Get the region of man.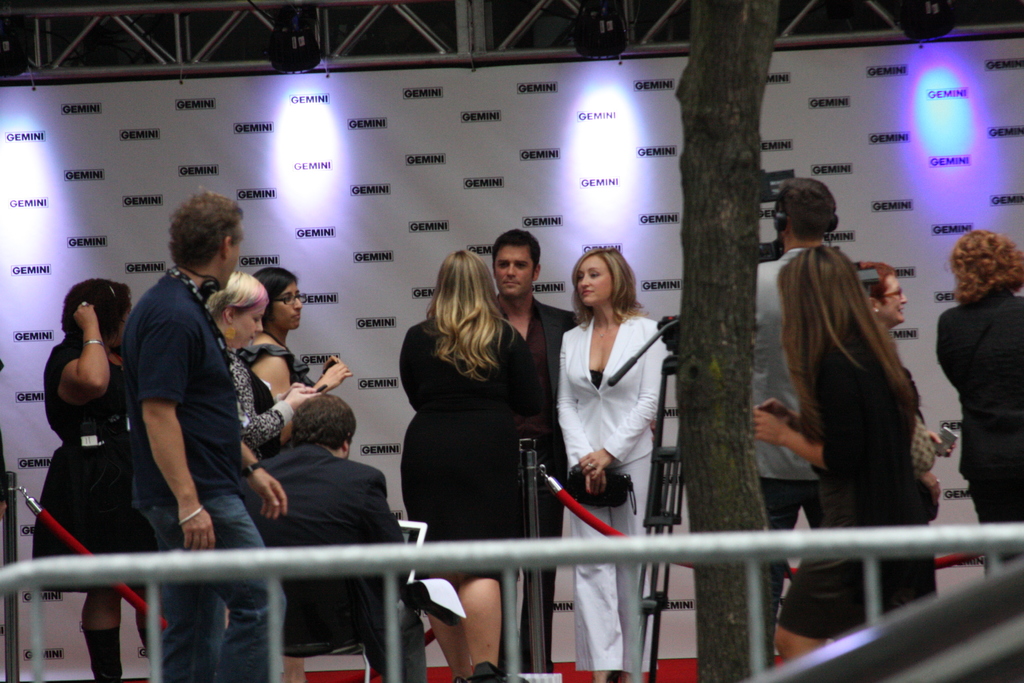
rect(107, 190, 276, 630).
